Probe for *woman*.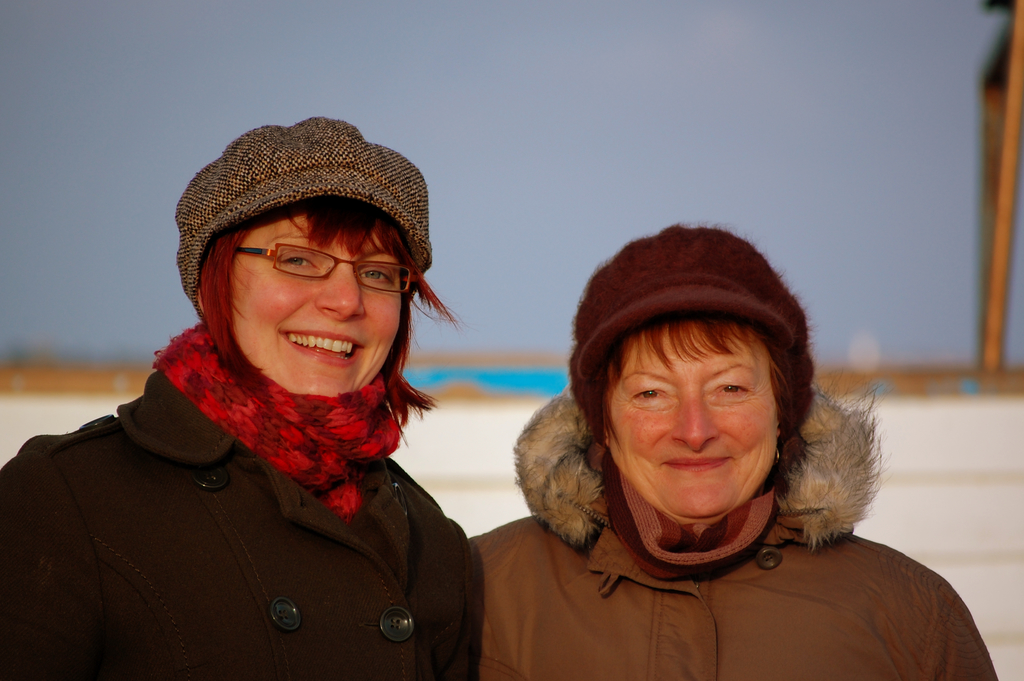
Probe result: [left=7, top=135, right=558, bottom=673].
